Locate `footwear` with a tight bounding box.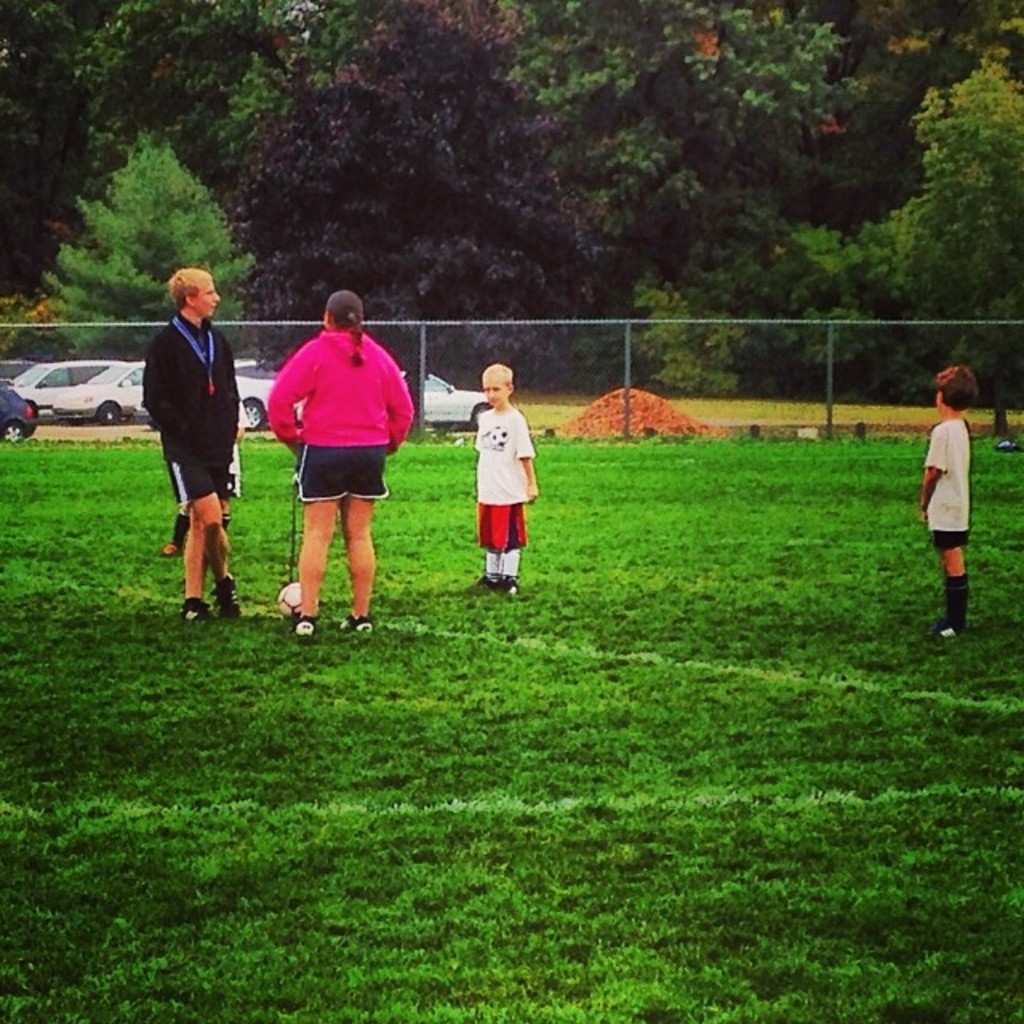
<region>286, 616, 318, 645</region>.
